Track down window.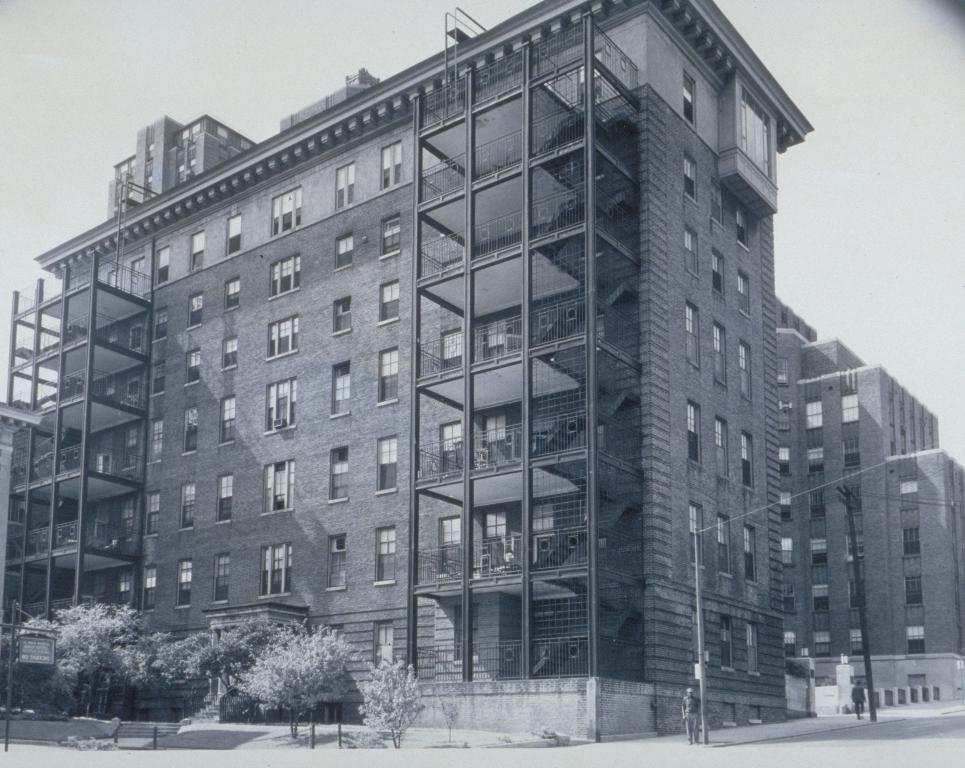
Tracked to (741,433,756,493).
